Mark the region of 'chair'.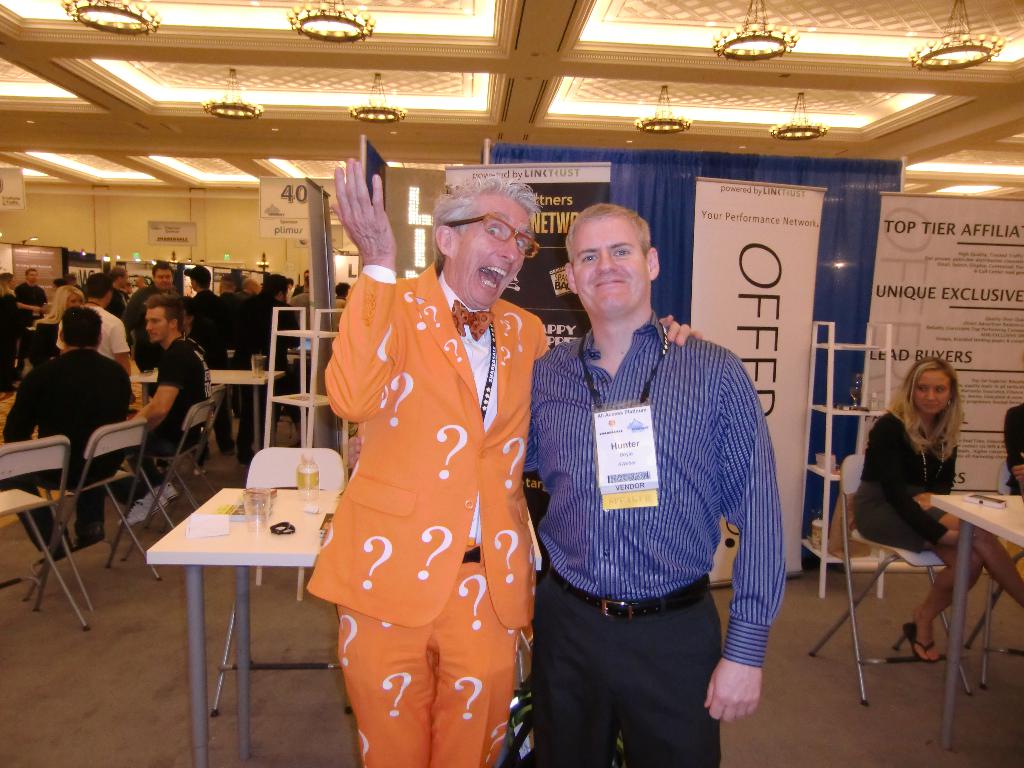
Region: left=963, top=465, right=1023, bottom=691.
